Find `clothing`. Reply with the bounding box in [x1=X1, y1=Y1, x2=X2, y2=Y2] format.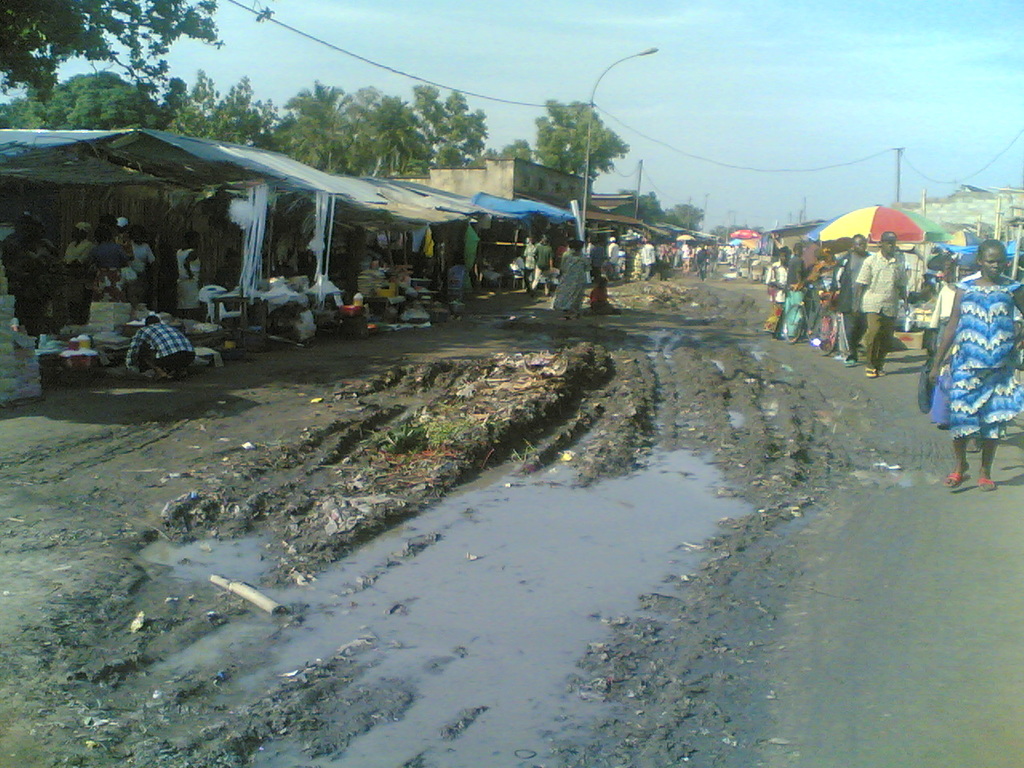
[x1=929, y1=282, x2=953, y2=353].
